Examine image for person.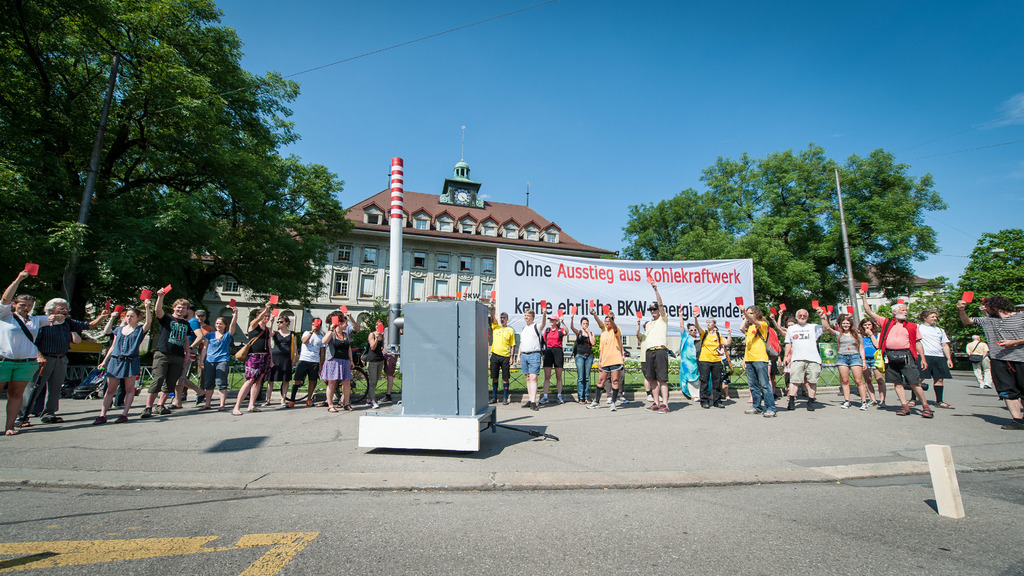
Examination result: (196,303,240,413).
